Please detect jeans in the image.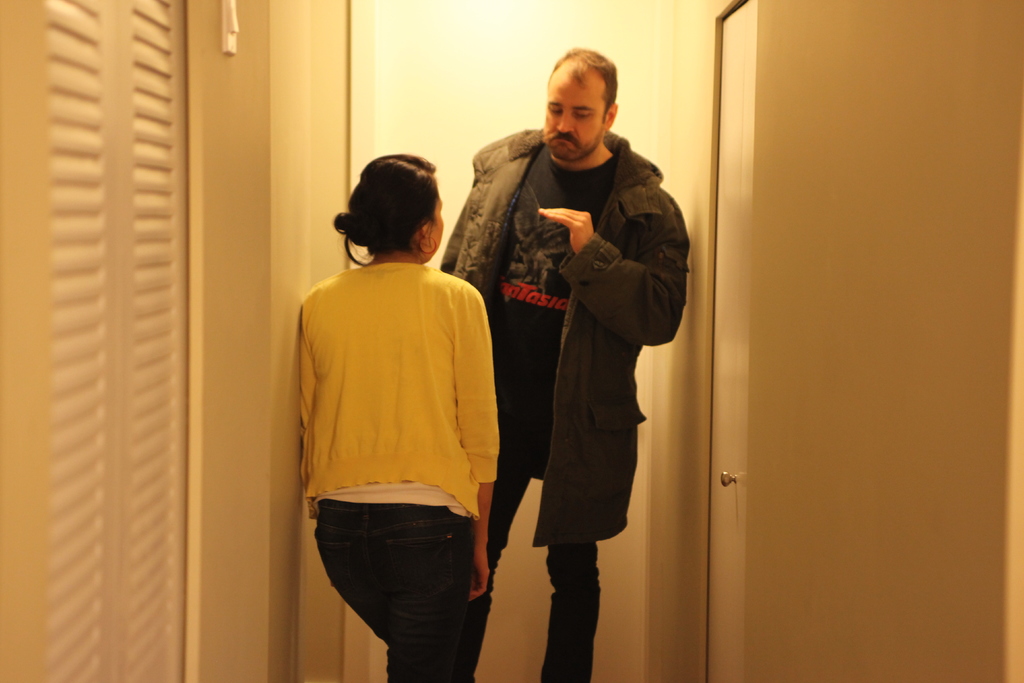
rect(500, 457, 600, 682).
